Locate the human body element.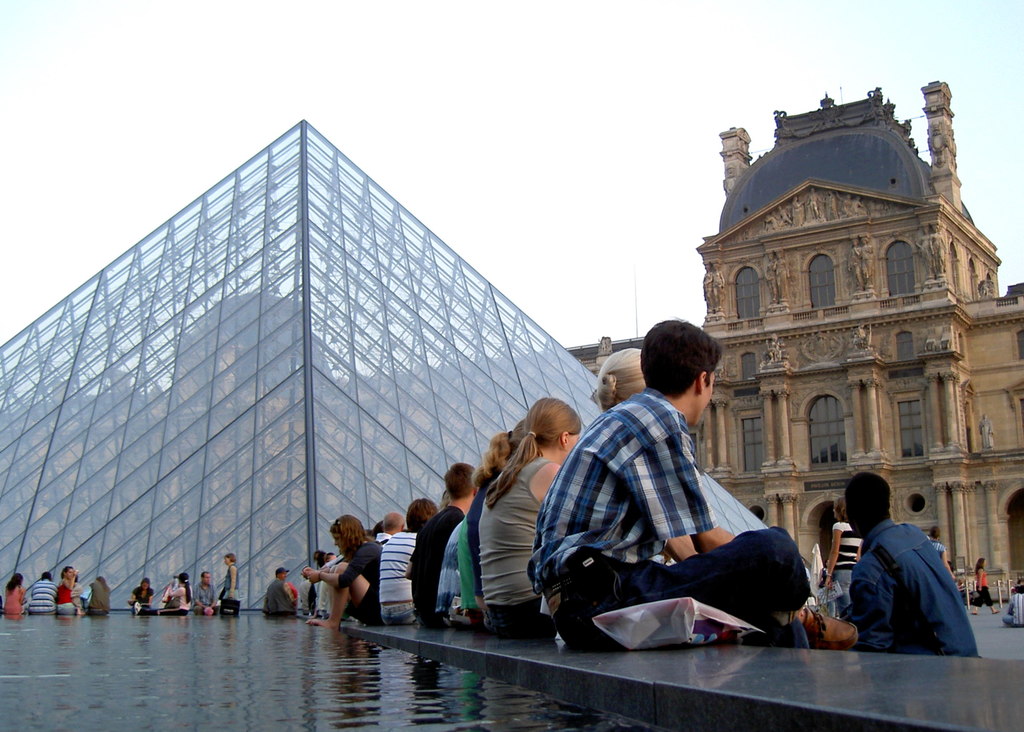
Element bbox: select_region(297, 579, 308, 615).
